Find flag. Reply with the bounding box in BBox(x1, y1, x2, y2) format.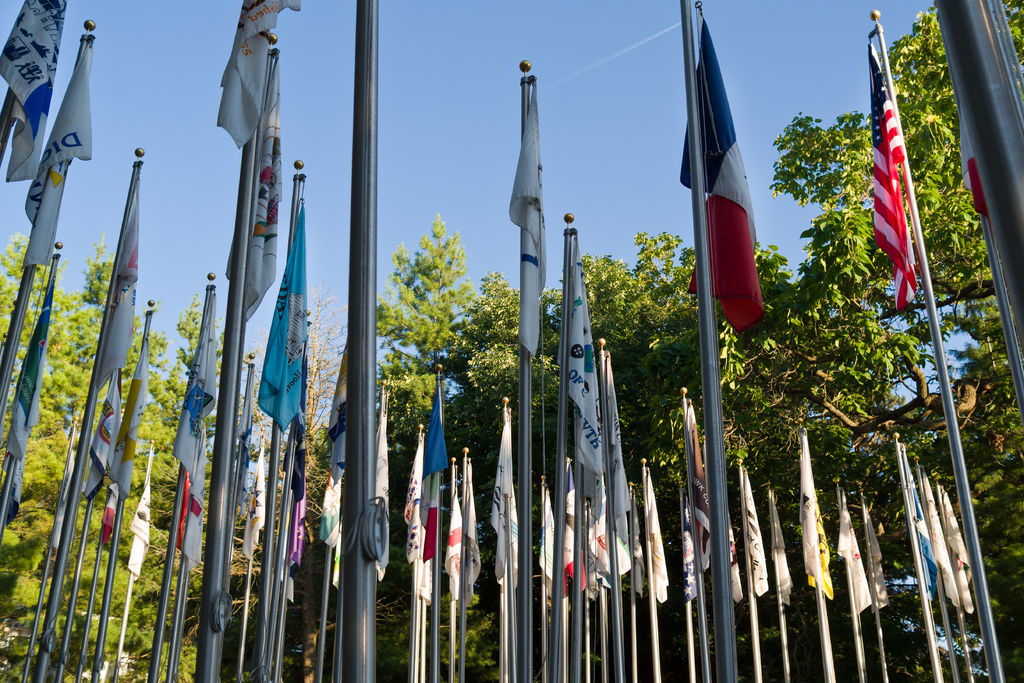
BBox(394, 436, 431, 577).
